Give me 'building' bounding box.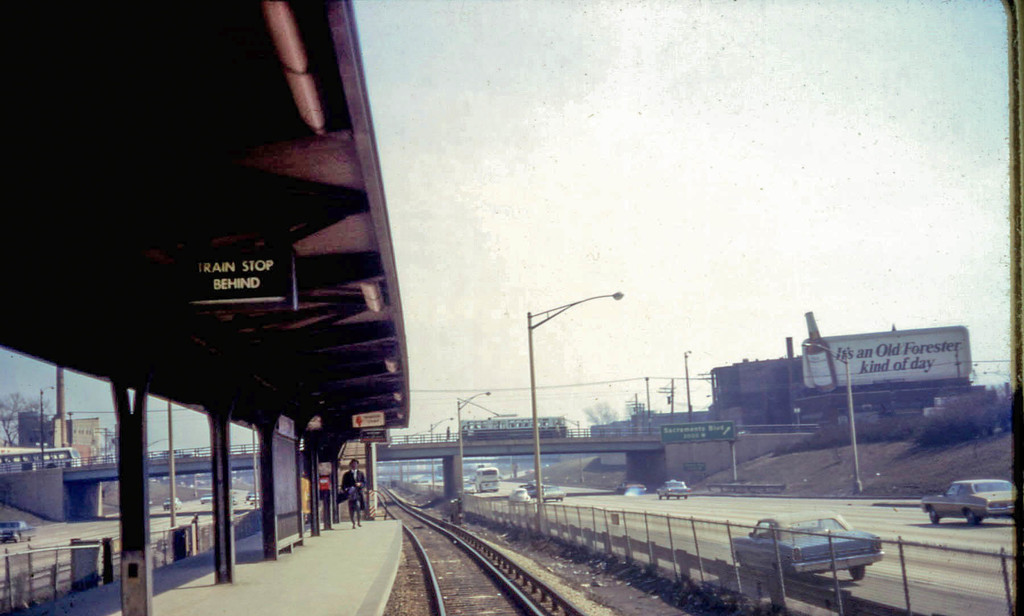
box(18, 409, 52, 447).
